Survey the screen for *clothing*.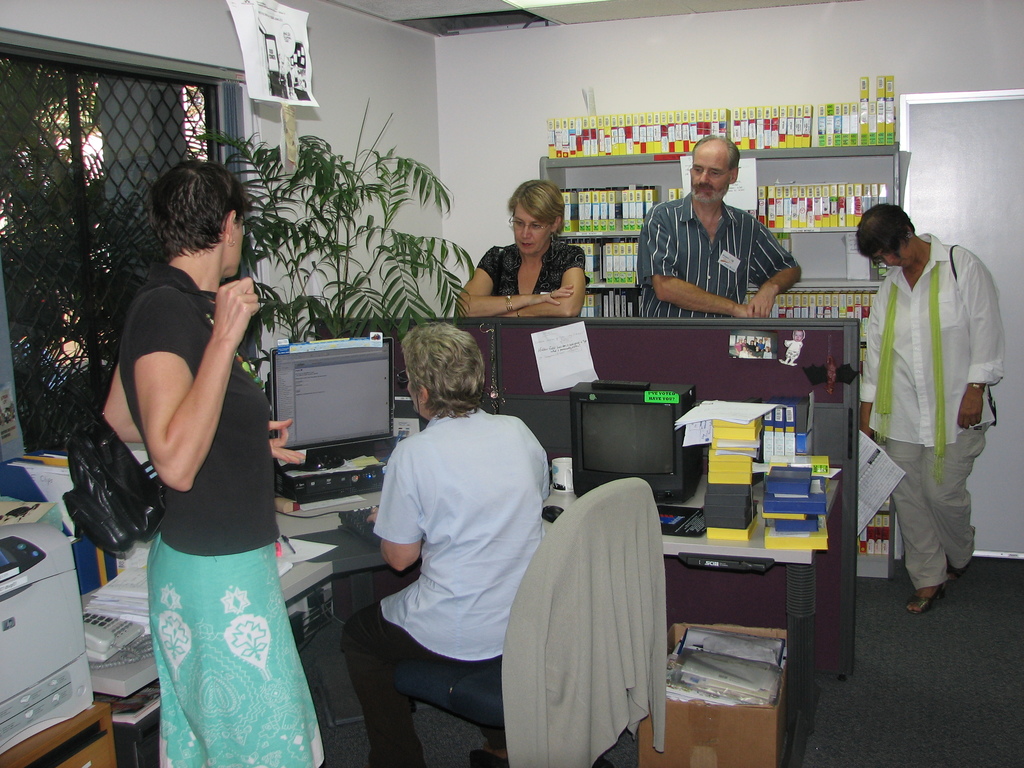
Survey found: {"x1": 118, "y1": 262, "x2": 326, "y2": 767}.
